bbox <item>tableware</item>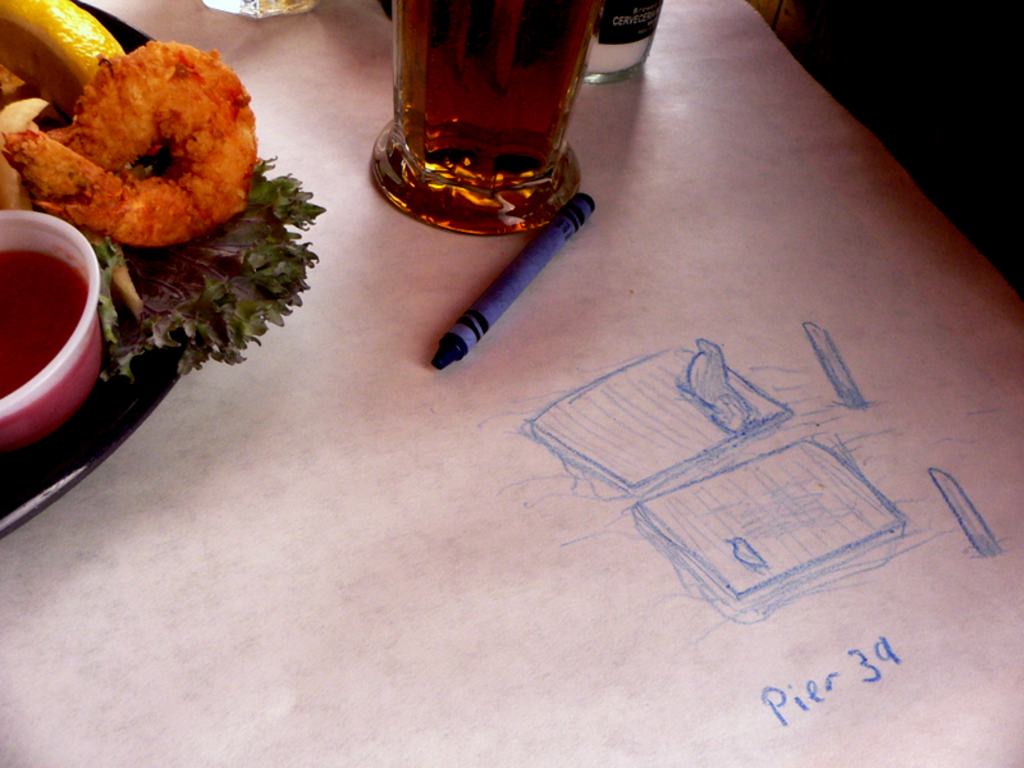
[0, 0, 269, 541]
